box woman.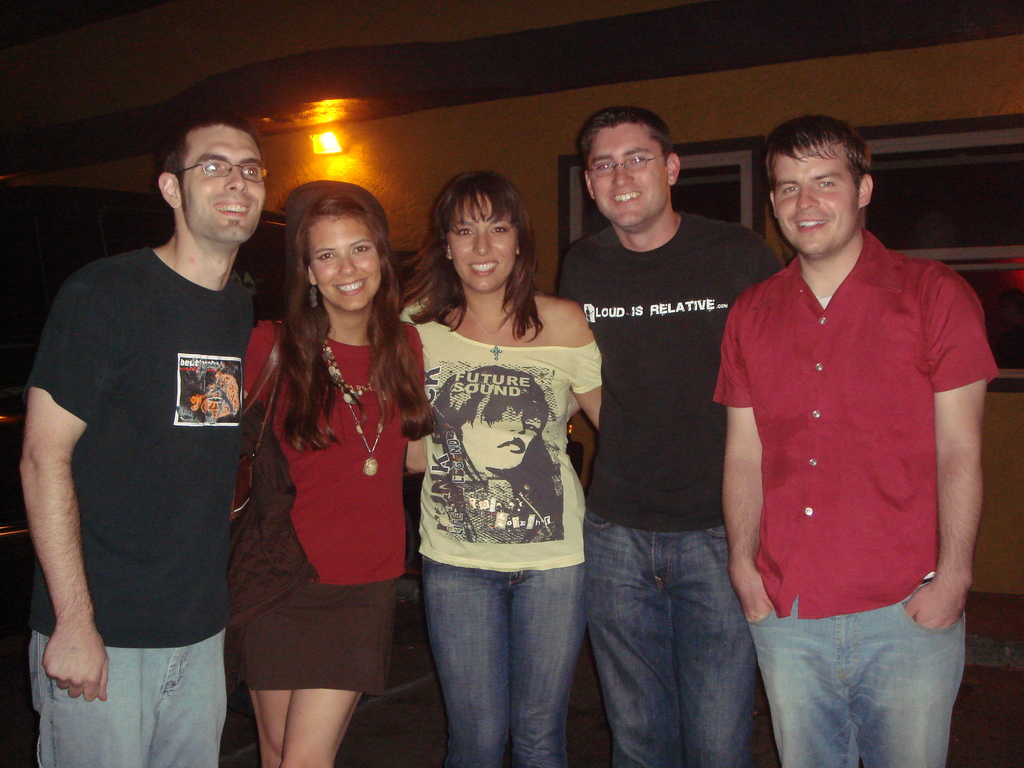
l=396, t=166, r=608, b=767.
